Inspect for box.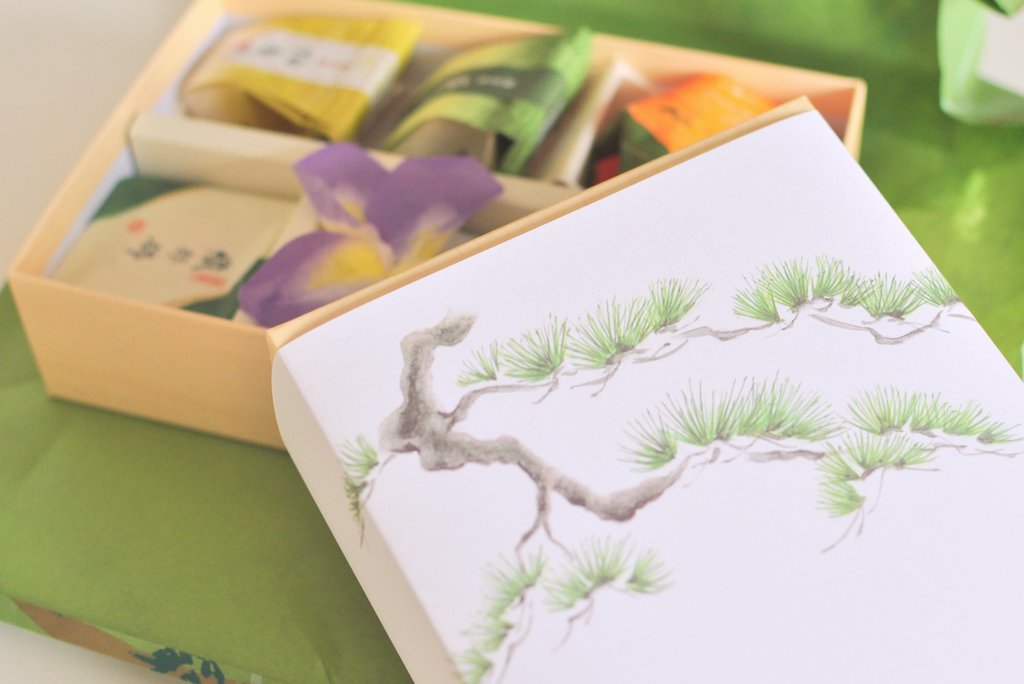
Inspection: [7,0,868,455].
